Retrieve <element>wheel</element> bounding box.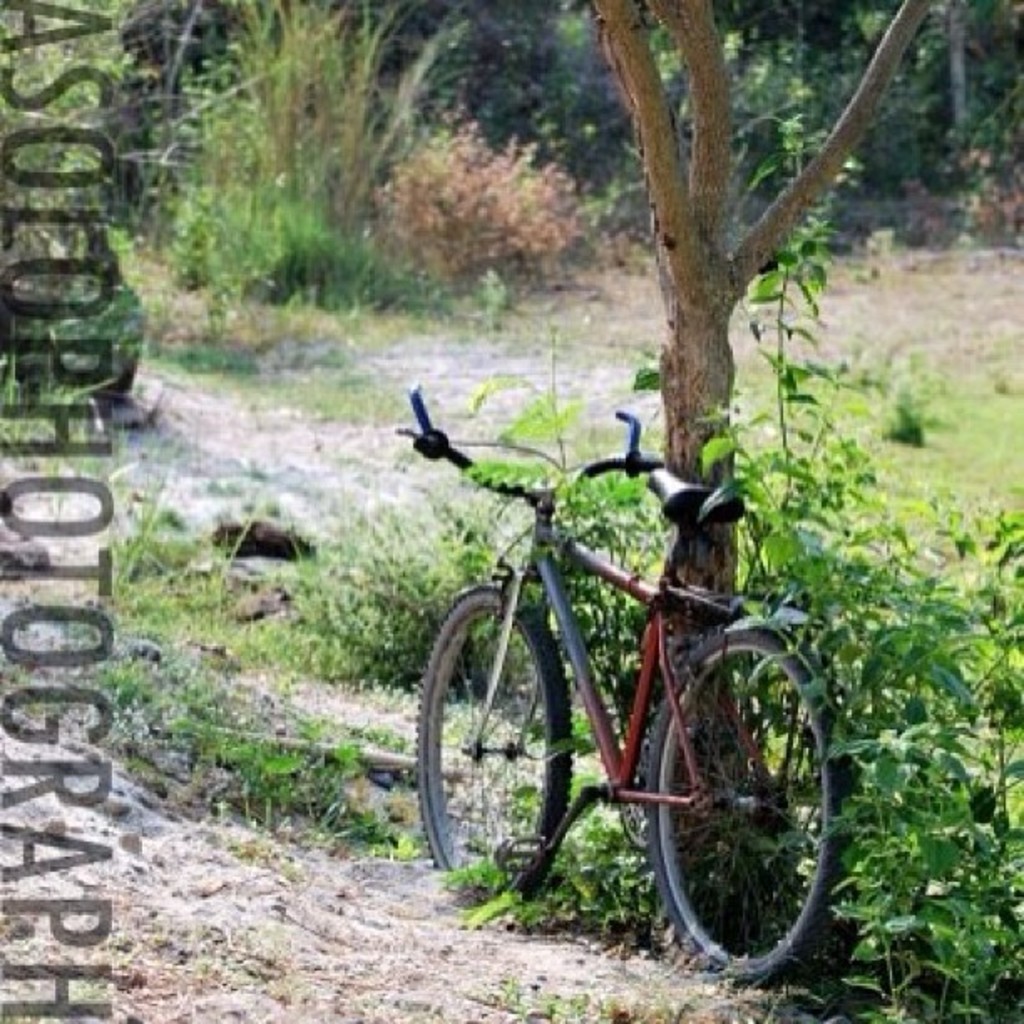
Bounding box: bbox=(656, 636, 837, 977).
